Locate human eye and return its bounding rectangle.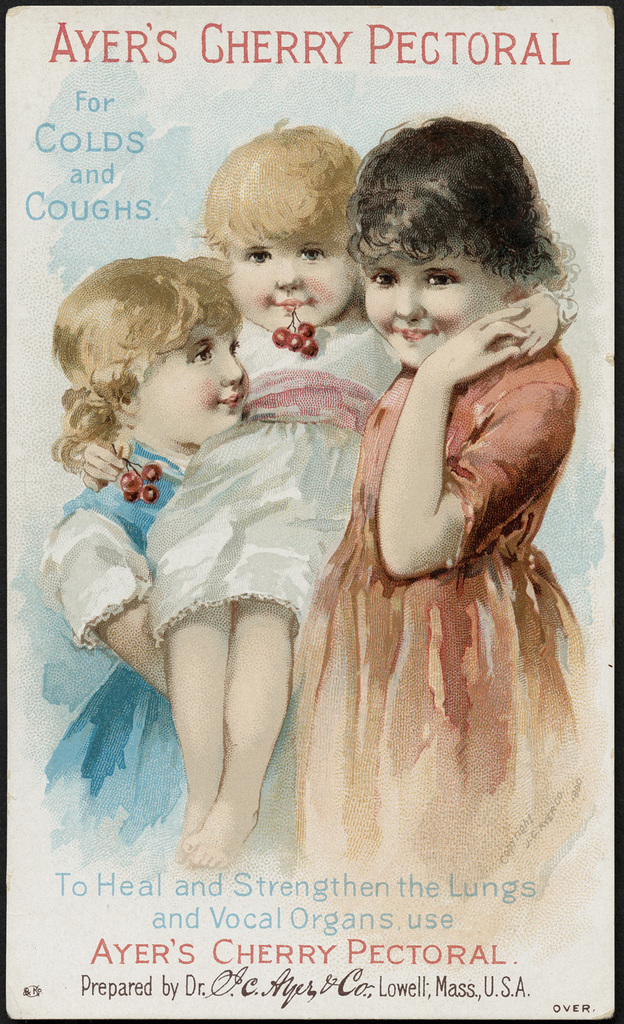
(x1=245, y1=248, x2=274, y2=264).
